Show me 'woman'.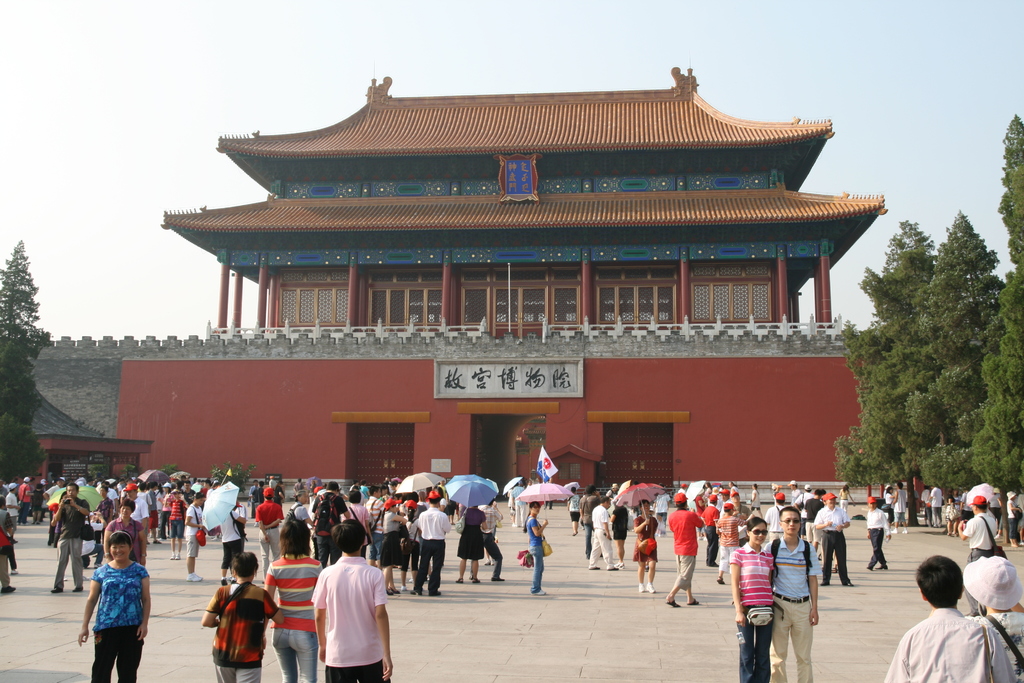
'woman' is here: (160, 477, 173, 538).
